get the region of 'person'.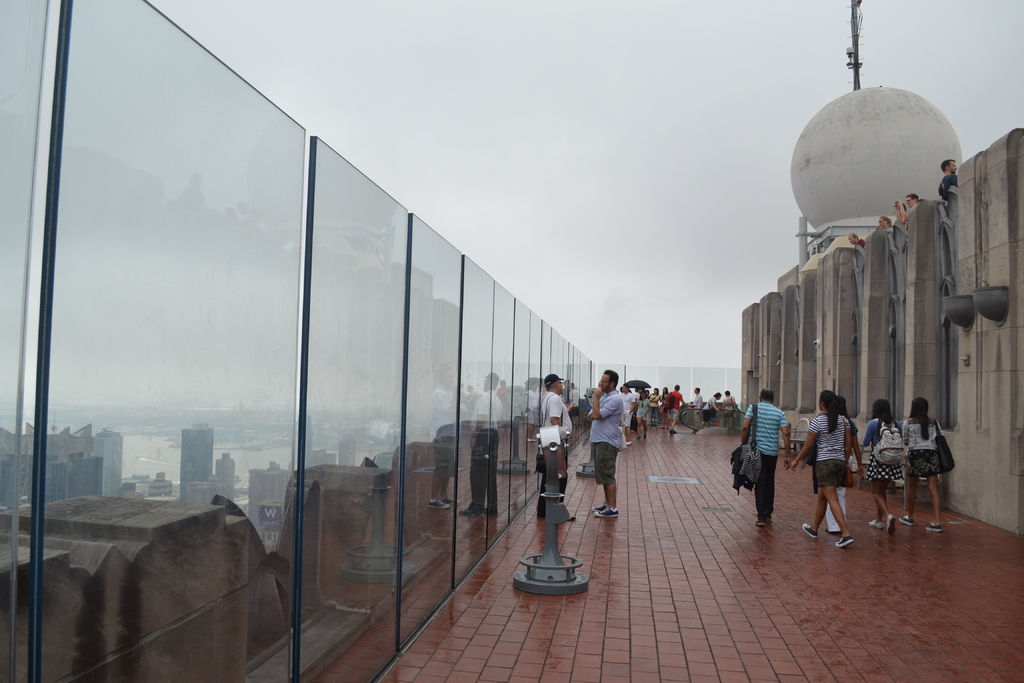
698/388/721/431.
